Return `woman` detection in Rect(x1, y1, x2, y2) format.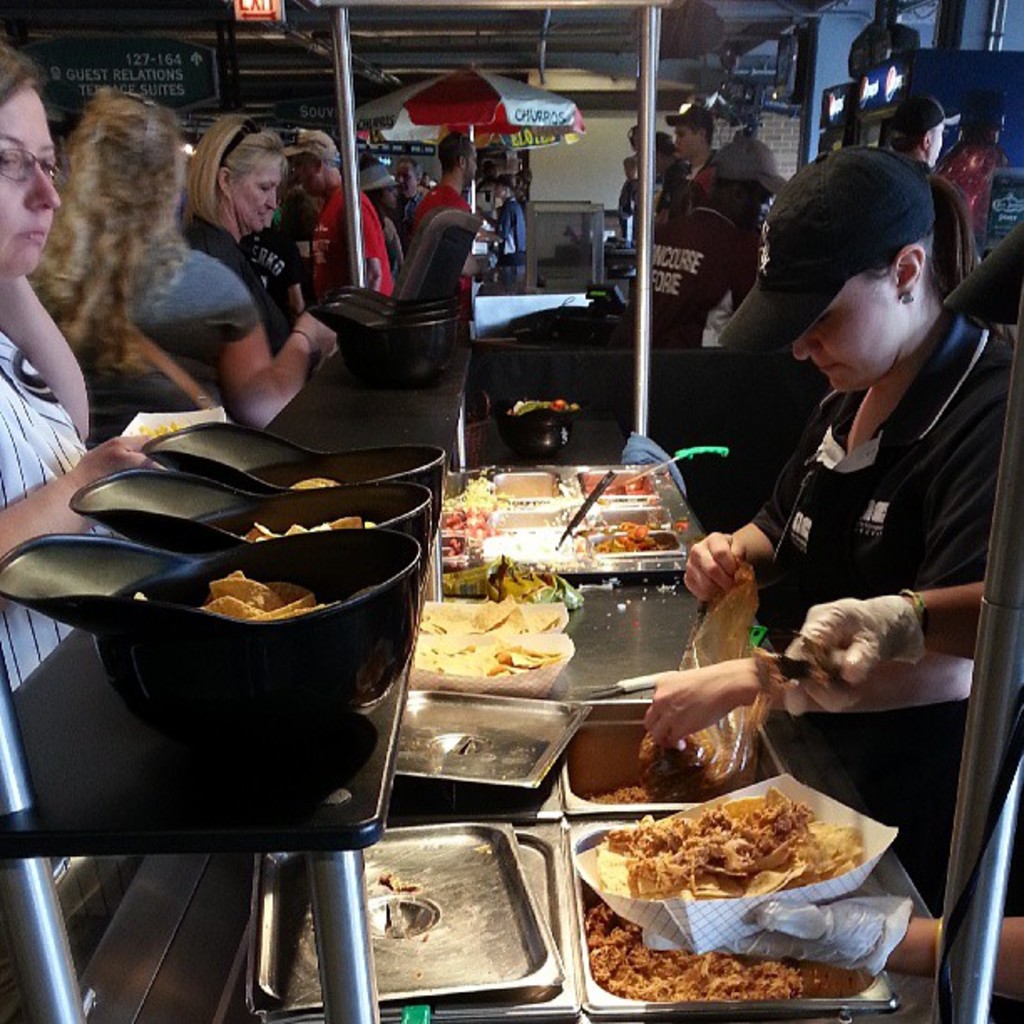
Rect(171, 114, 310, 346).
